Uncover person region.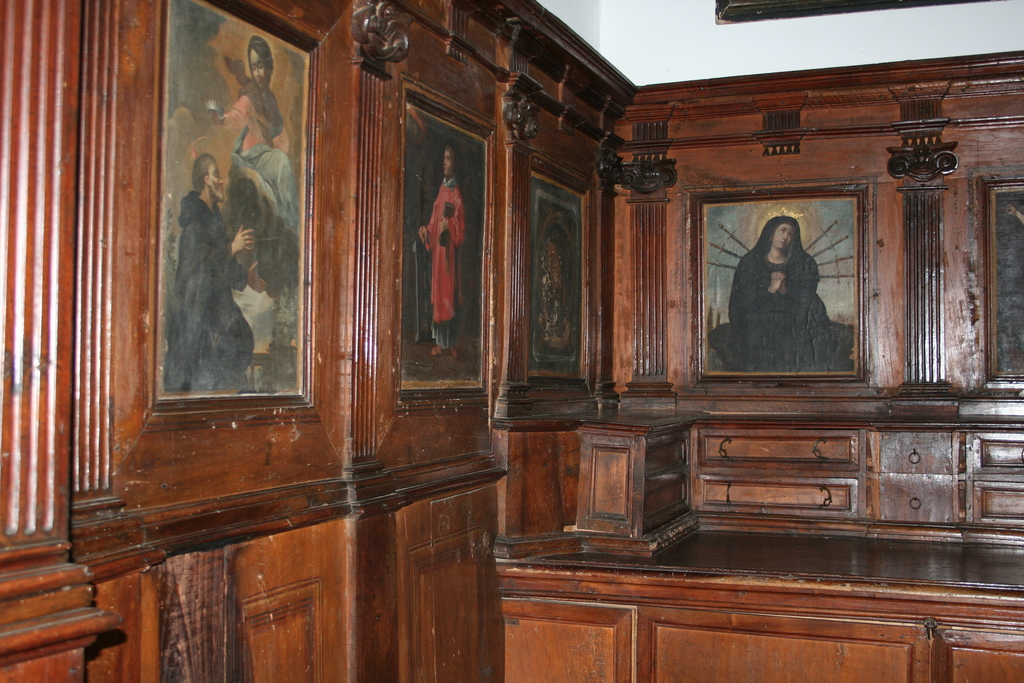
Uncovered: 215/38/298/292.
